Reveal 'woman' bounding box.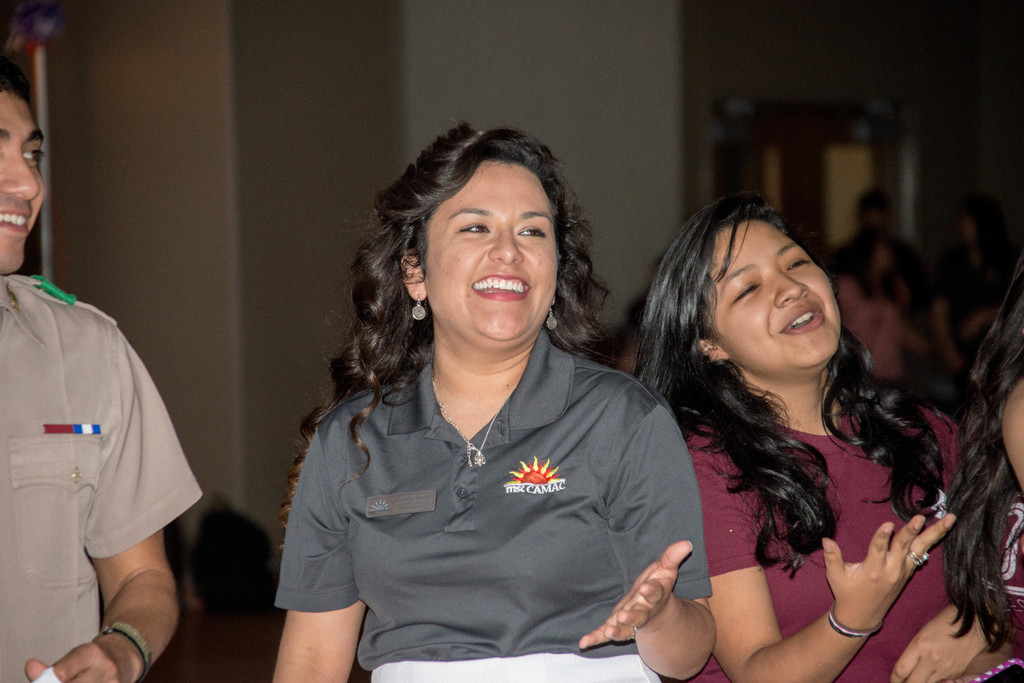
Revealed: [269,131,709,673].
